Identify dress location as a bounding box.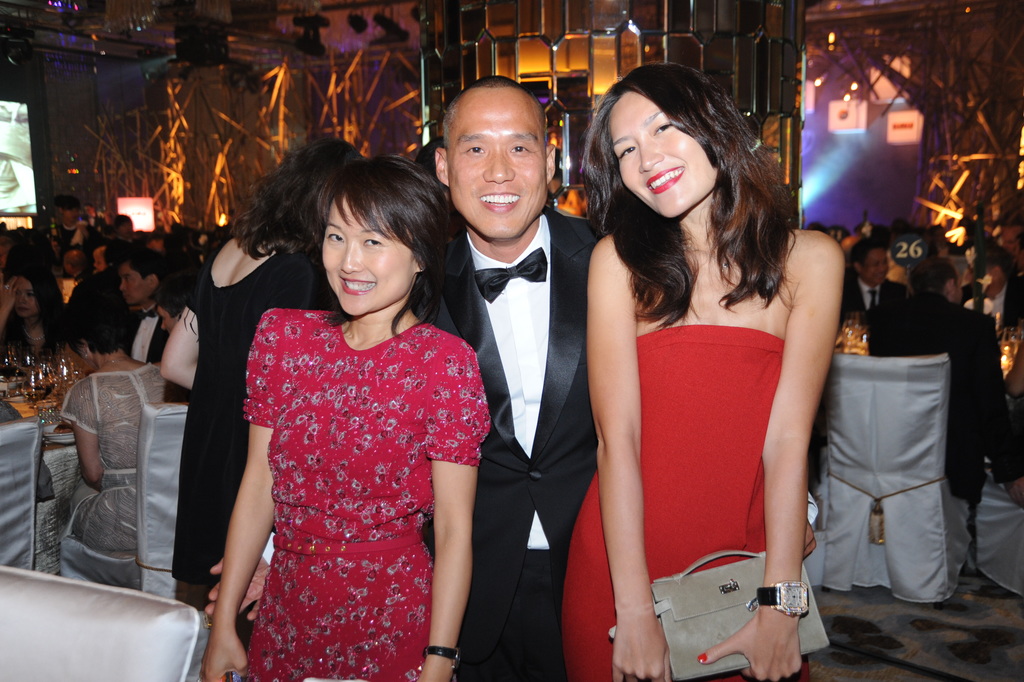
<box>565,323,767,681</box>.
